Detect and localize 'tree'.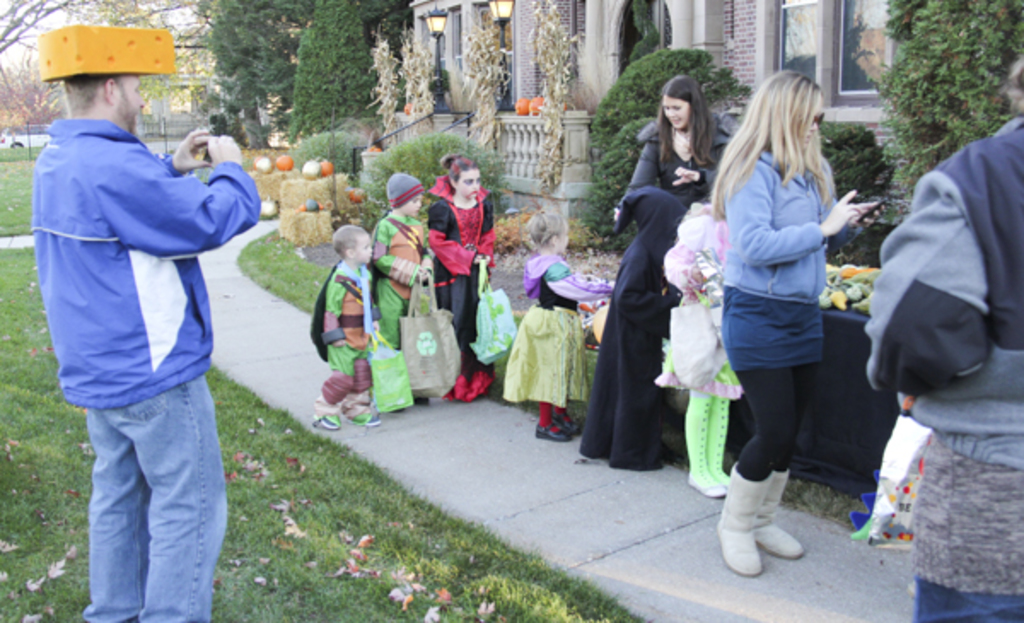
Localized at 580/46/753/251.
